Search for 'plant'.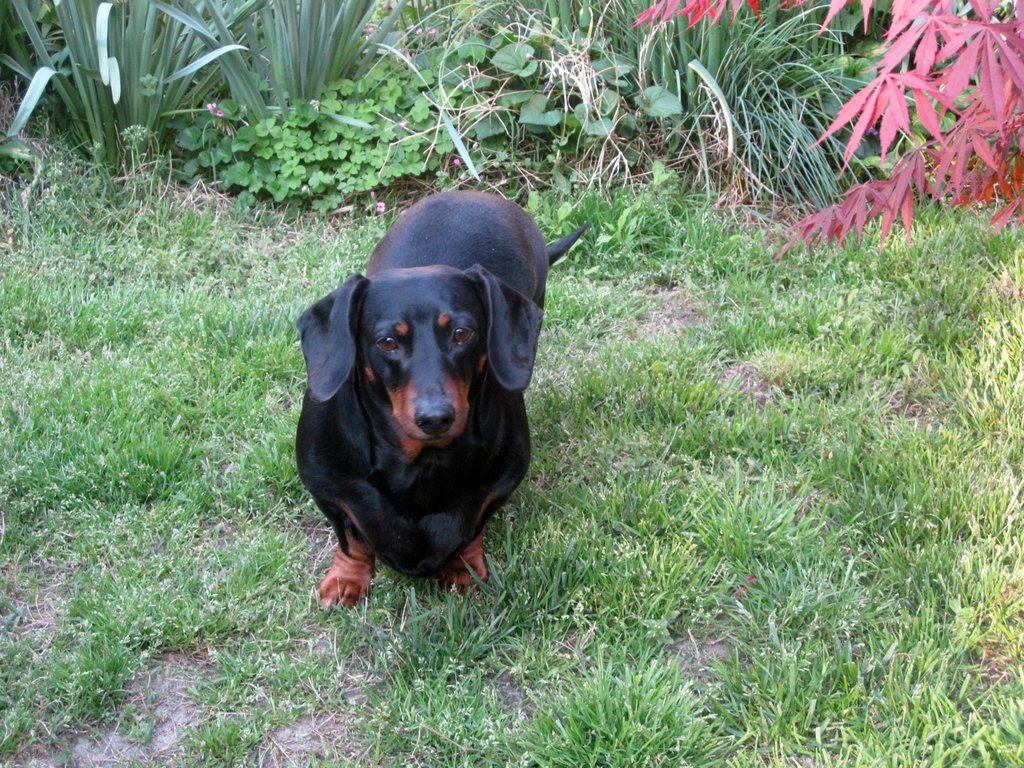
Found at 0, 0, 291, 184.
